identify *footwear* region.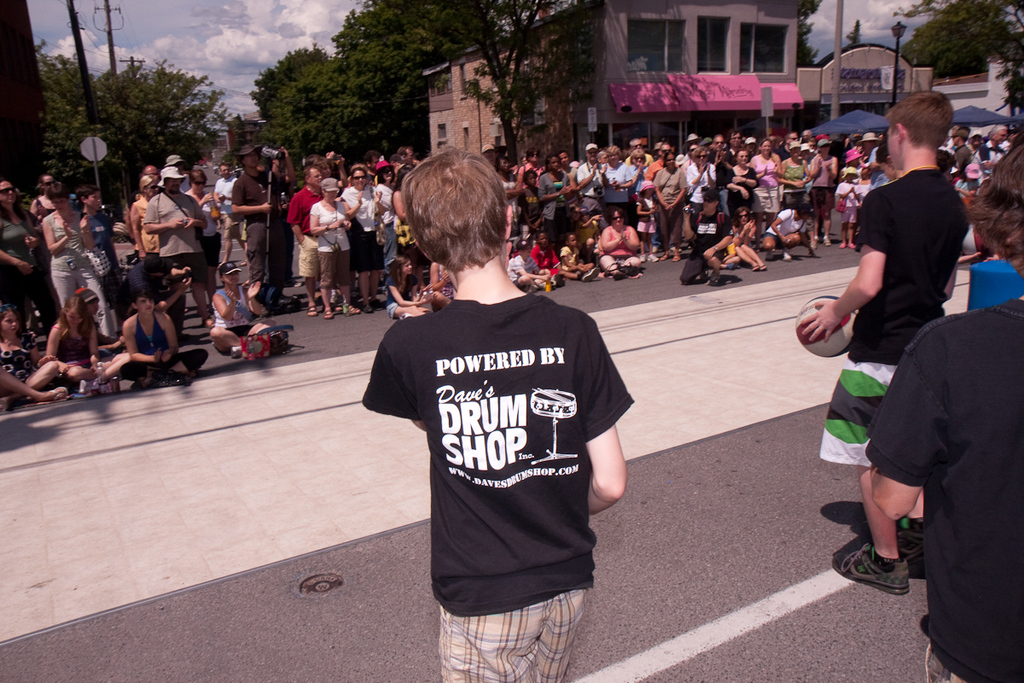
Region: bbox=(808, 248, 819, 259).
